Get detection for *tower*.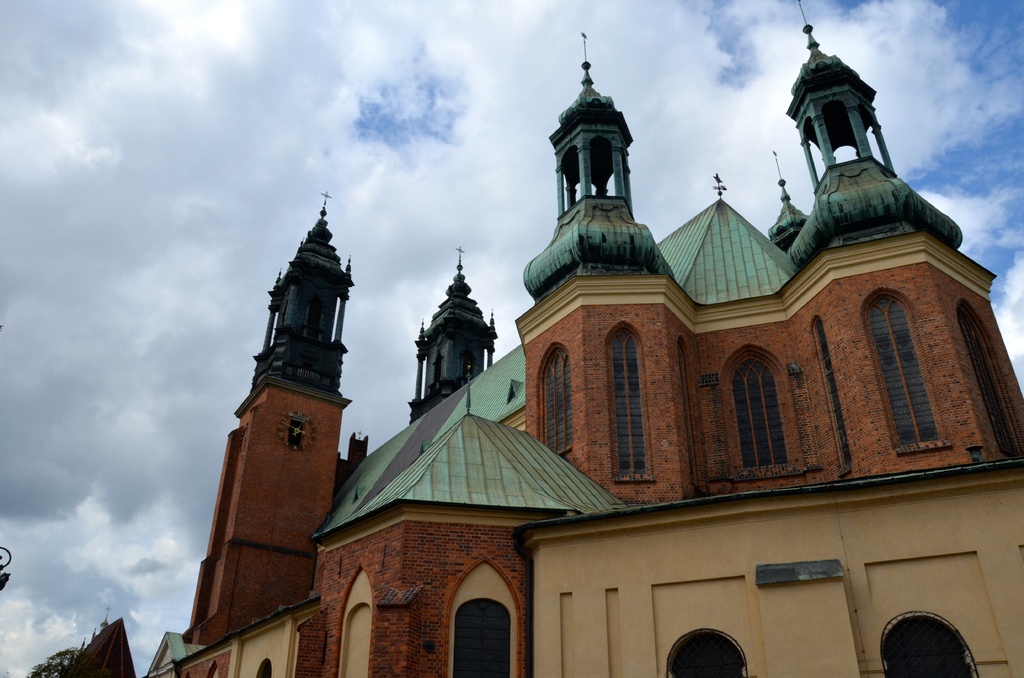
Detection: [522,24,696,506].
